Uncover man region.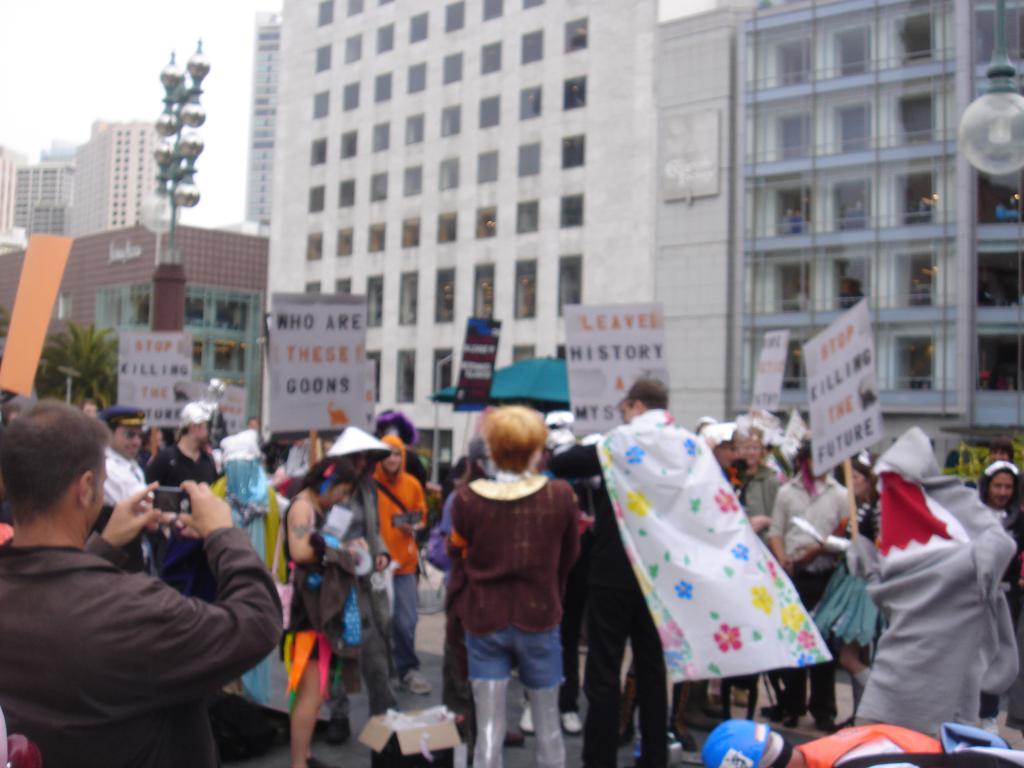
Uncovered: (0, 395, 296, 767).
